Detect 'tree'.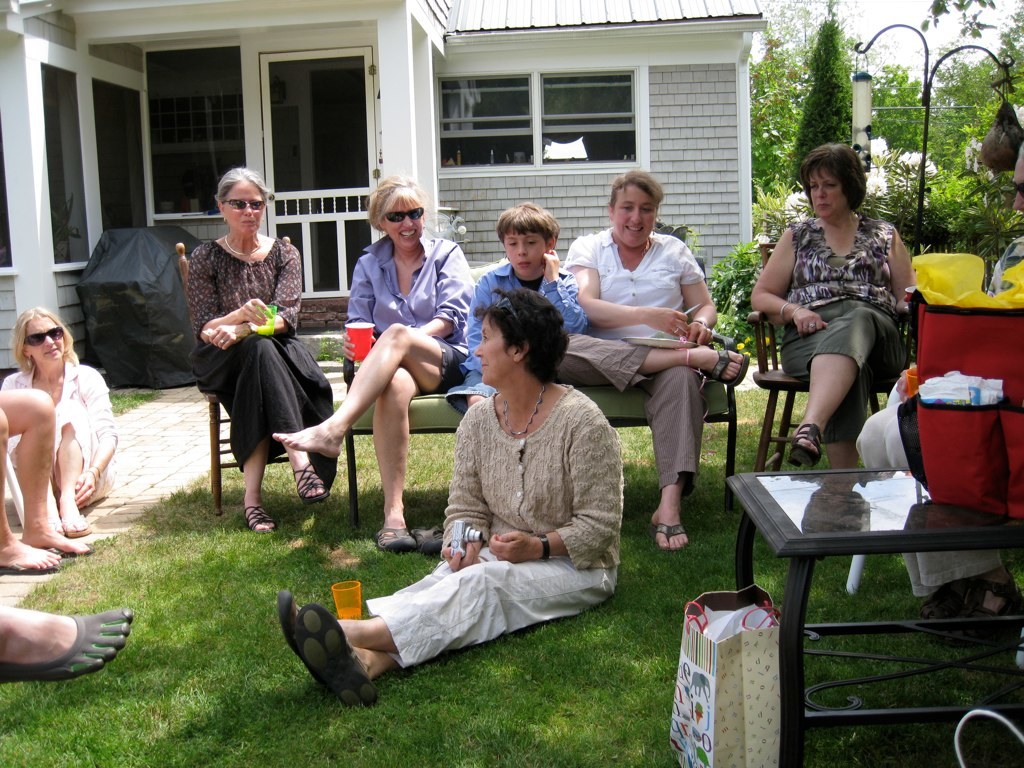
Detected at [950,5,1023,184].
